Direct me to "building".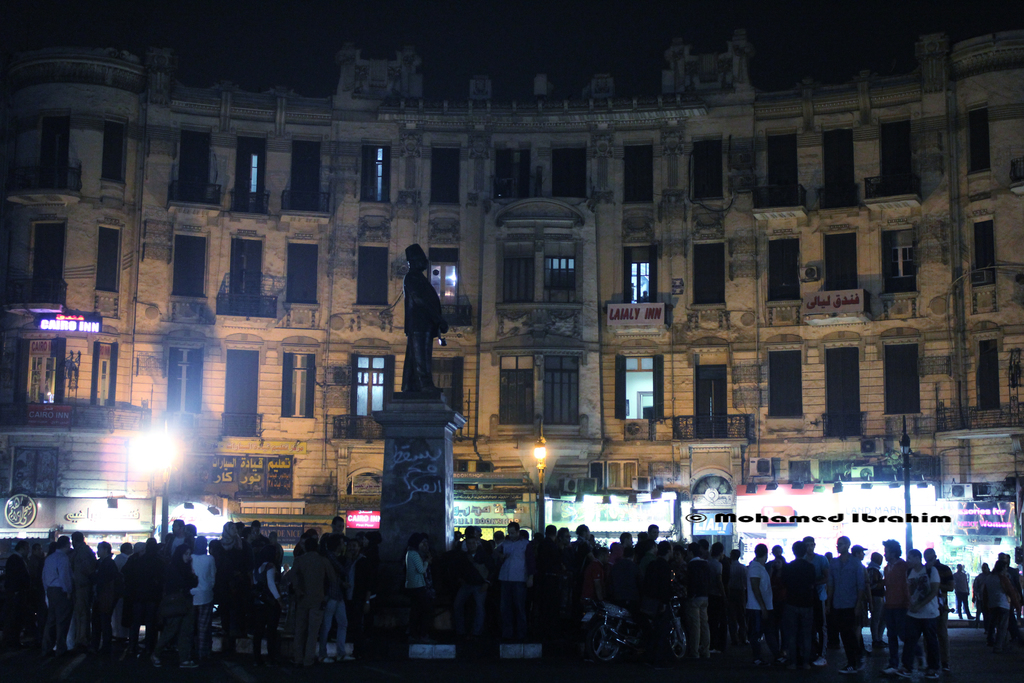
Direction: {"left": 0, "top": 29, "right": 1023, "bottom": 553}.
